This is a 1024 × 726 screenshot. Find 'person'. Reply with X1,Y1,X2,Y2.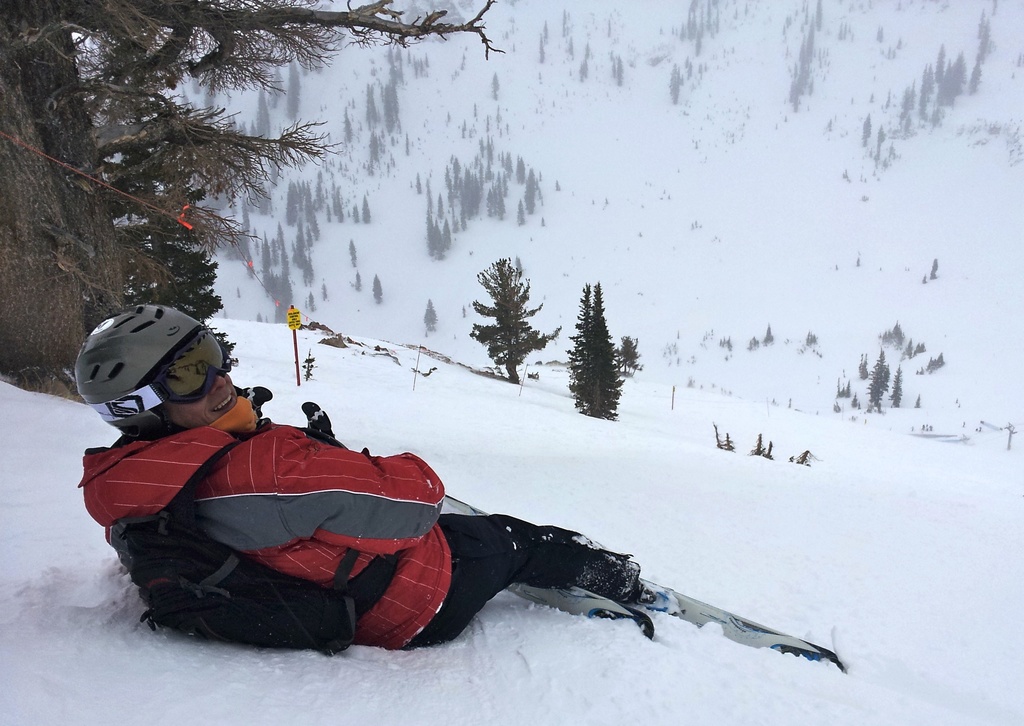
113,304,612,659.
